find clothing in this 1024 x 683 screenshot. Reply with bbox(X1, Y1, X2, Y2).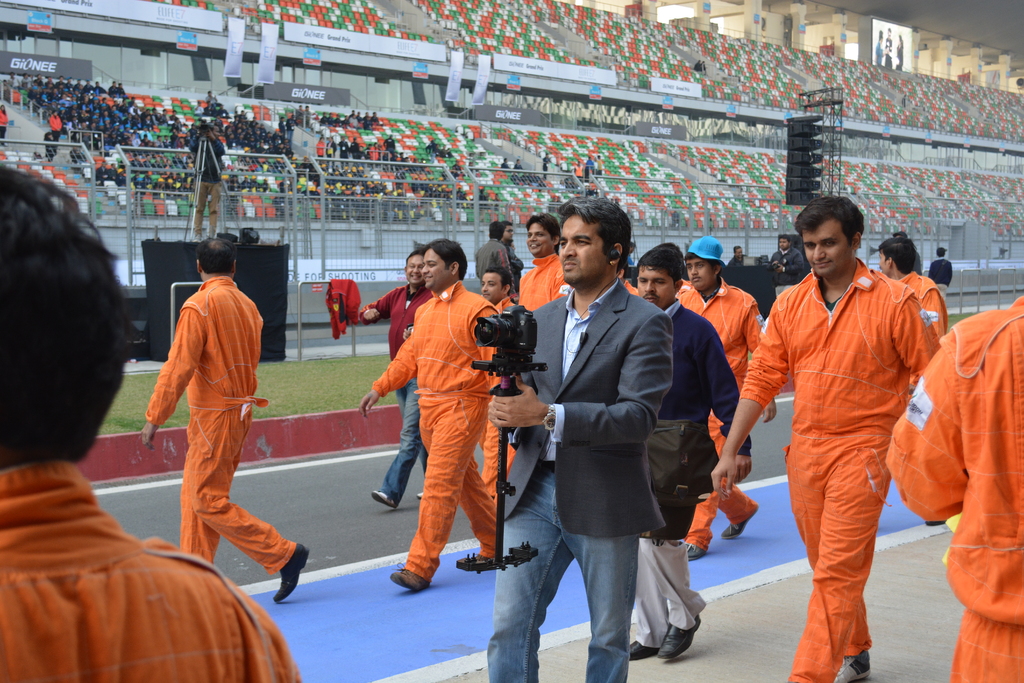
bbox(667, 275, 760, 549).
